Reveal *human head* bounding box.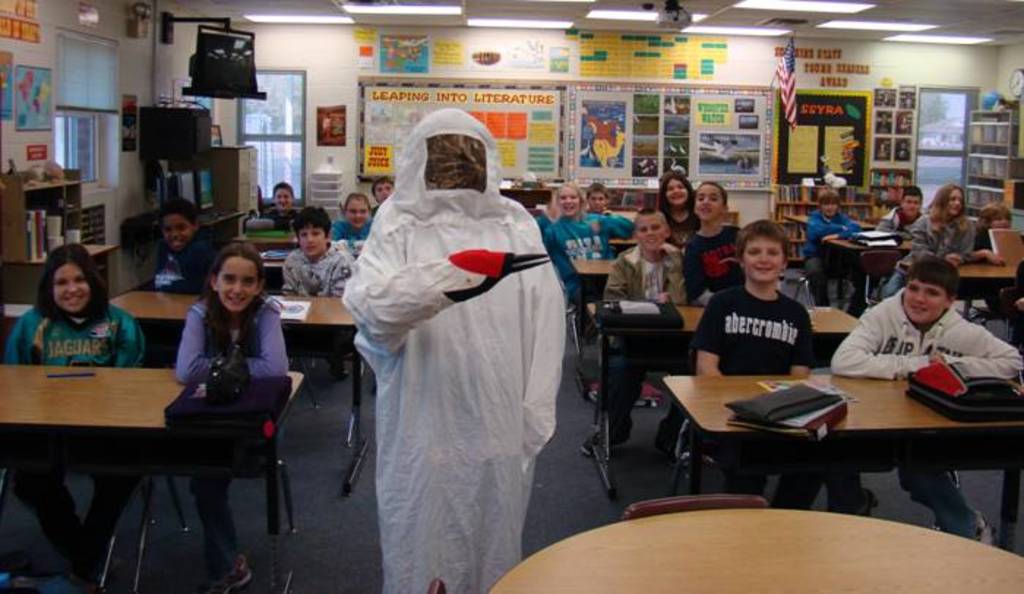
Revealed: [left=587, top=181, right=604, bottom=215].
